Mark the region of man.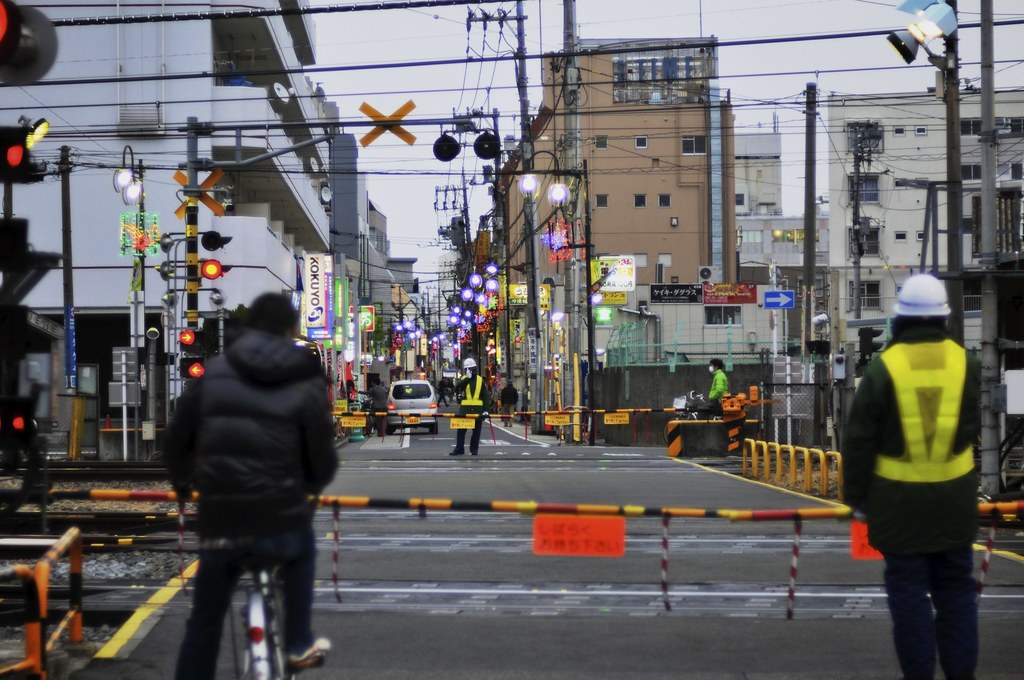
Region: x1=500, y1=377, x2=520, y2=429.
